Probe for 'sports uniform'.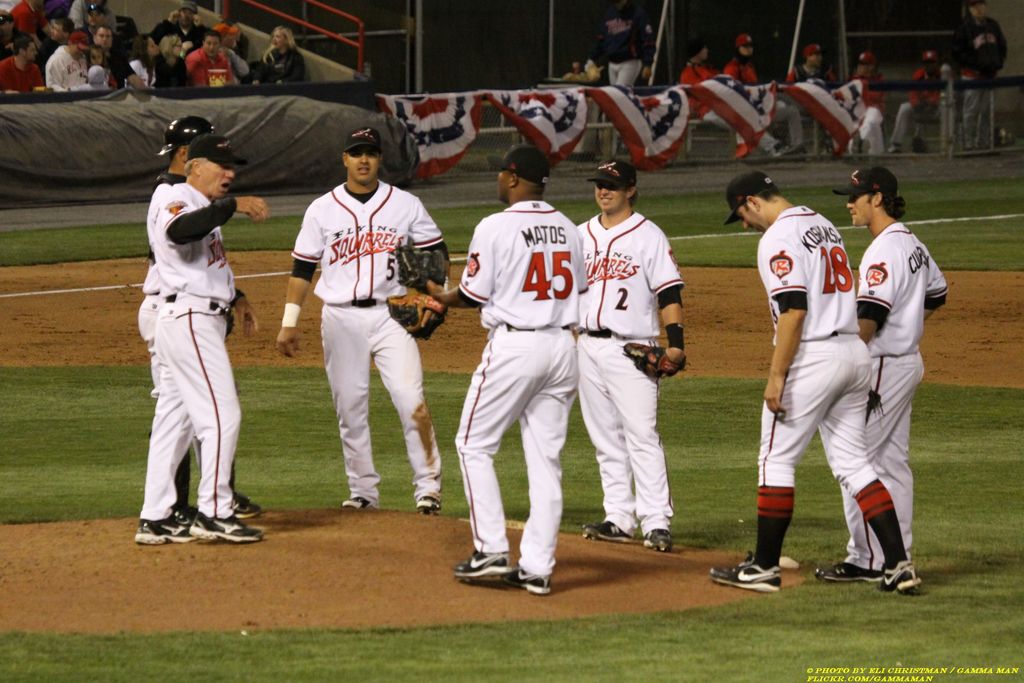
Probe result: detection(269, 123, 442, 532).
